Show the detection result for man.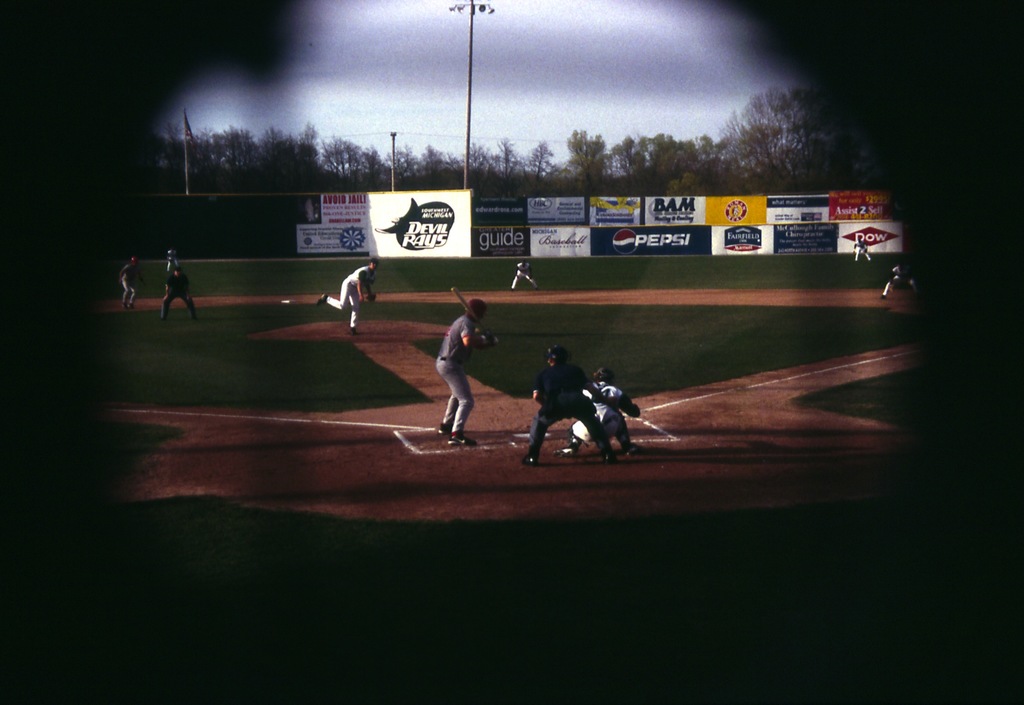
850 238 875 263.
